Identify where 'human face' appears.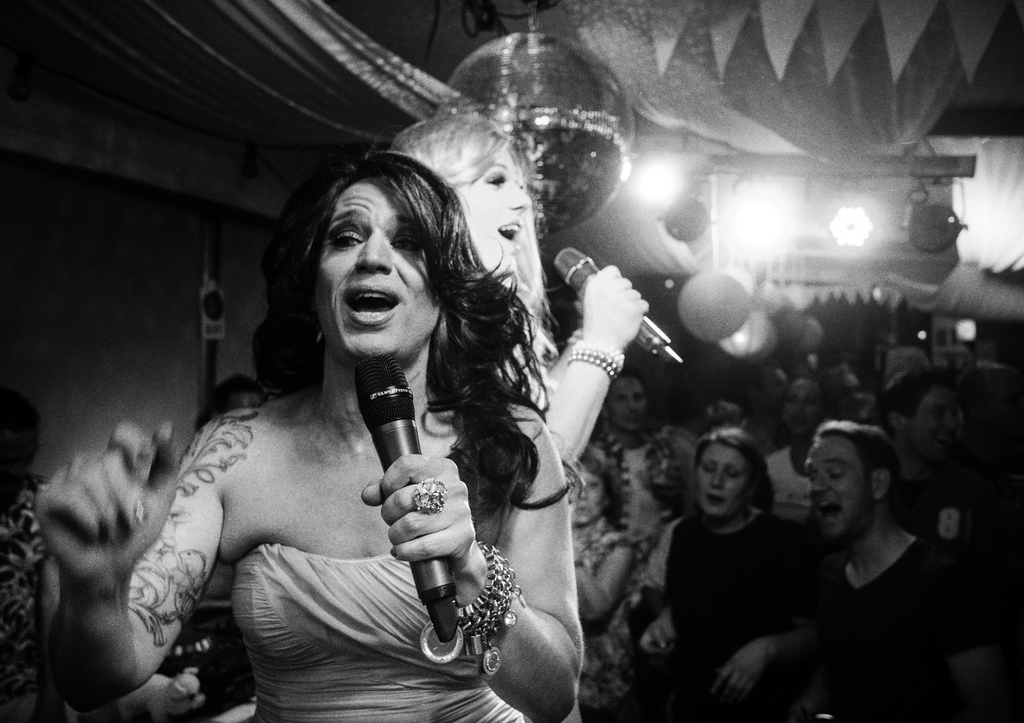
Appears at region(901, 393, 955, 460).
